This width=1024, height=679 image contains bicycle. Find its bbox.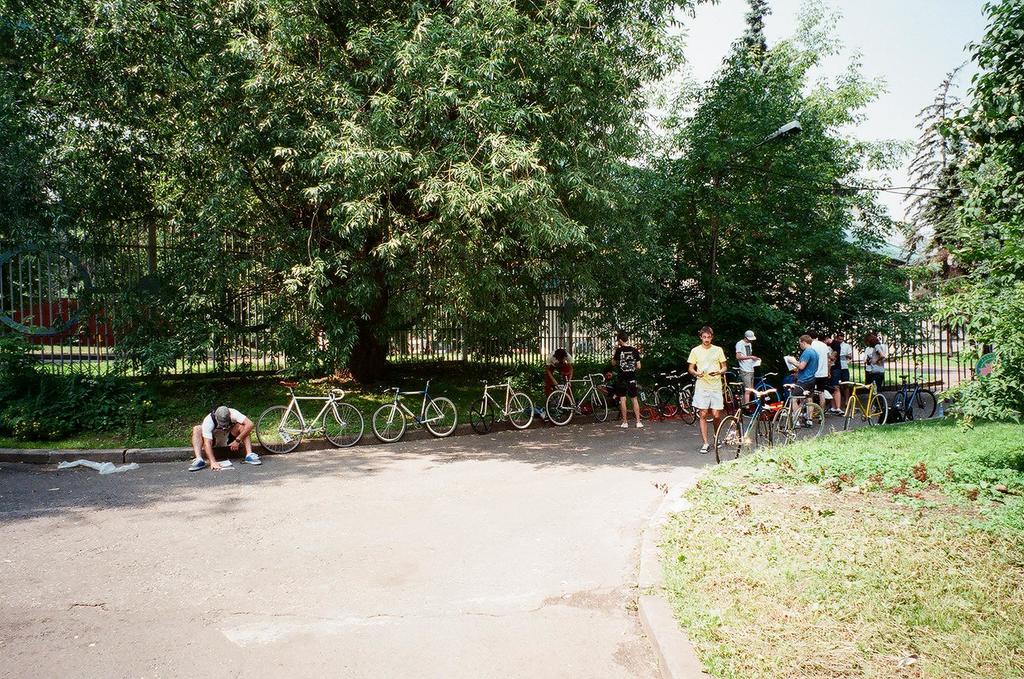
box(712, 377, 778, 462).
